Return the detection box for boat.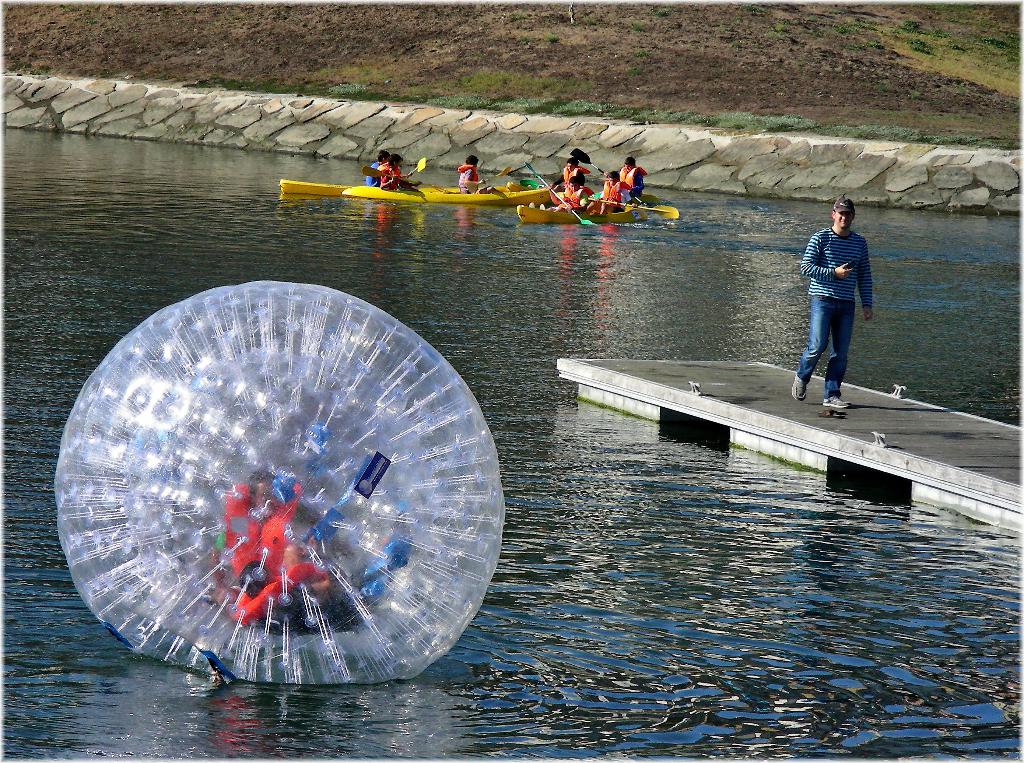
517/193/639/220.
